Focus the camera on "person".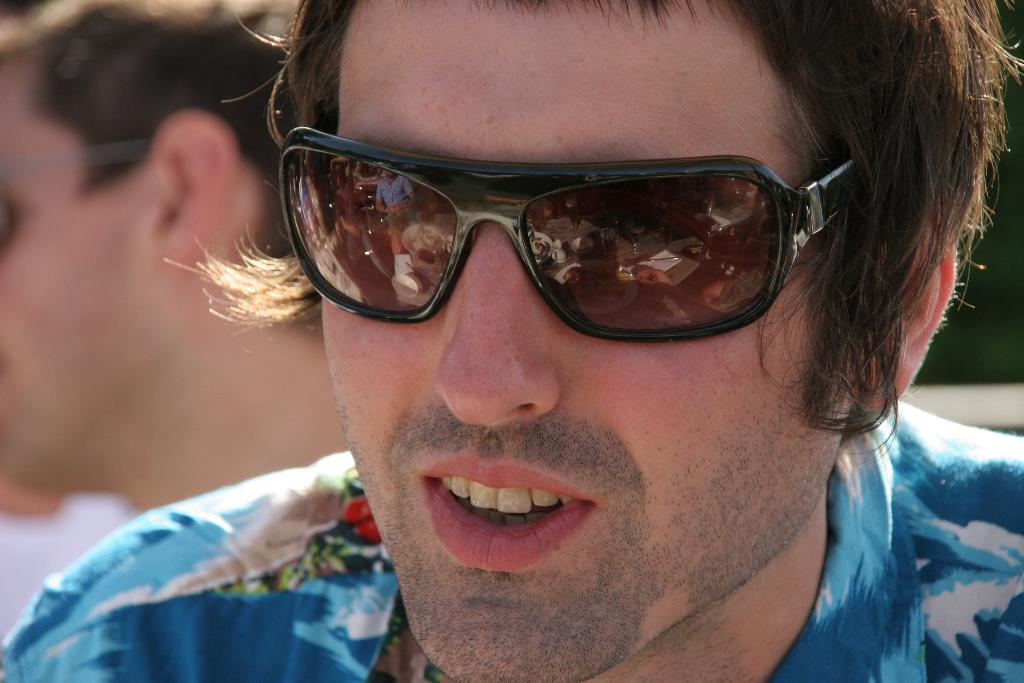
Focus region: {"x1": 75, "y1": 58, "x2": 982, "y2": 666}.
